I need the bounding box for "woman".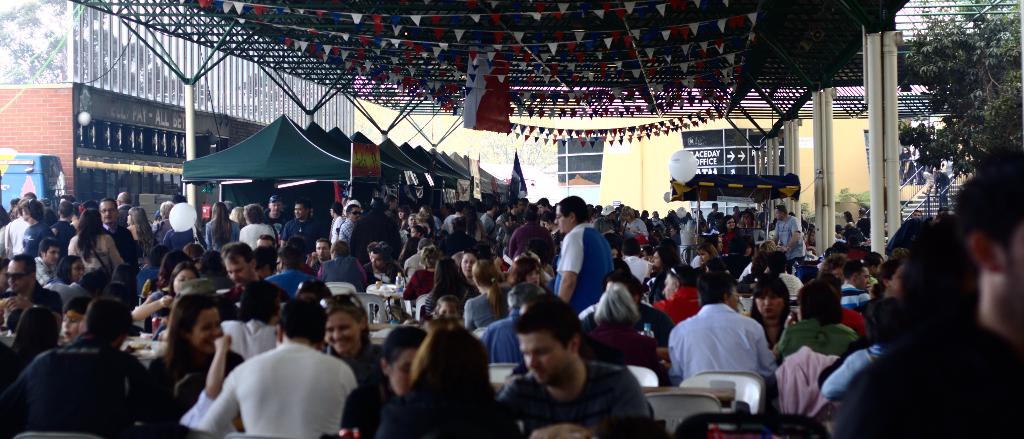
Here it is: <bbox>453, 254, 481, 293</bbox>.
